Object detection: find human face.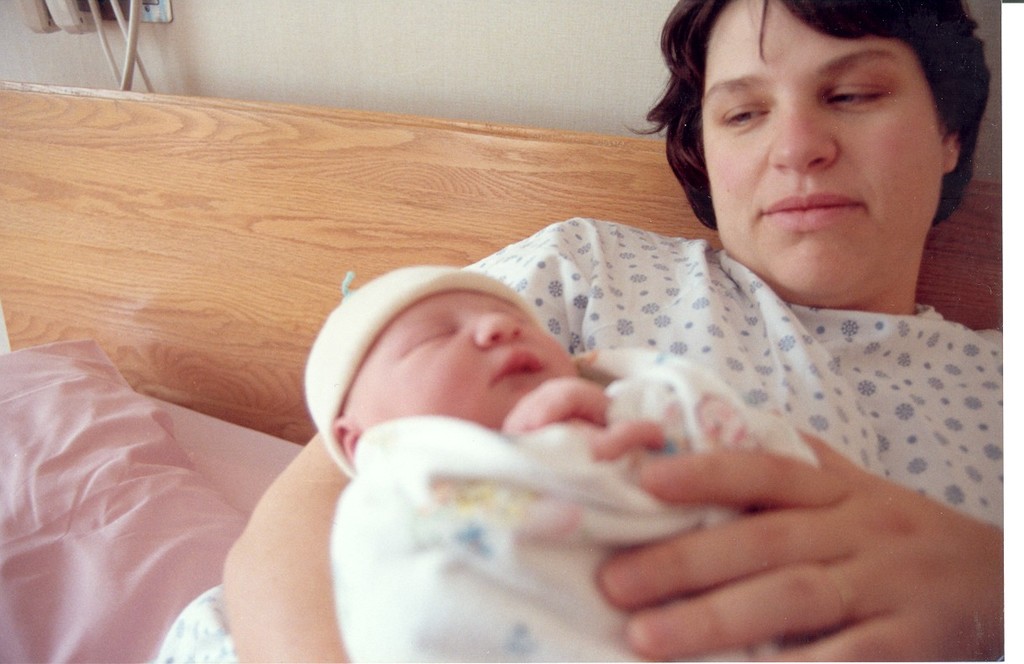
bbox(374, 286, 586, 431).
